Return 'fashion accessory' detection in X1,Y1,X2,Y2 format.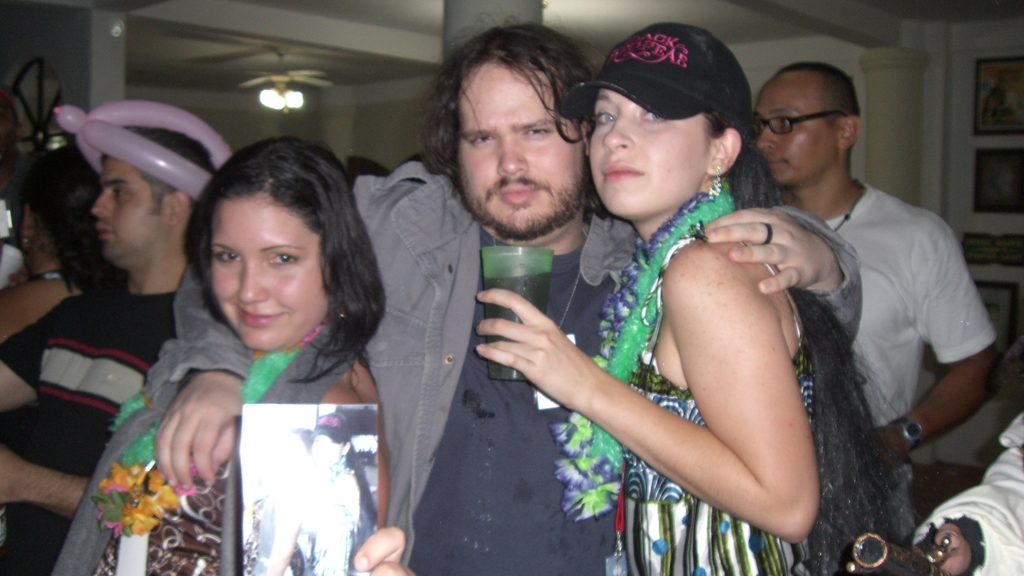
52,98,232,201.
